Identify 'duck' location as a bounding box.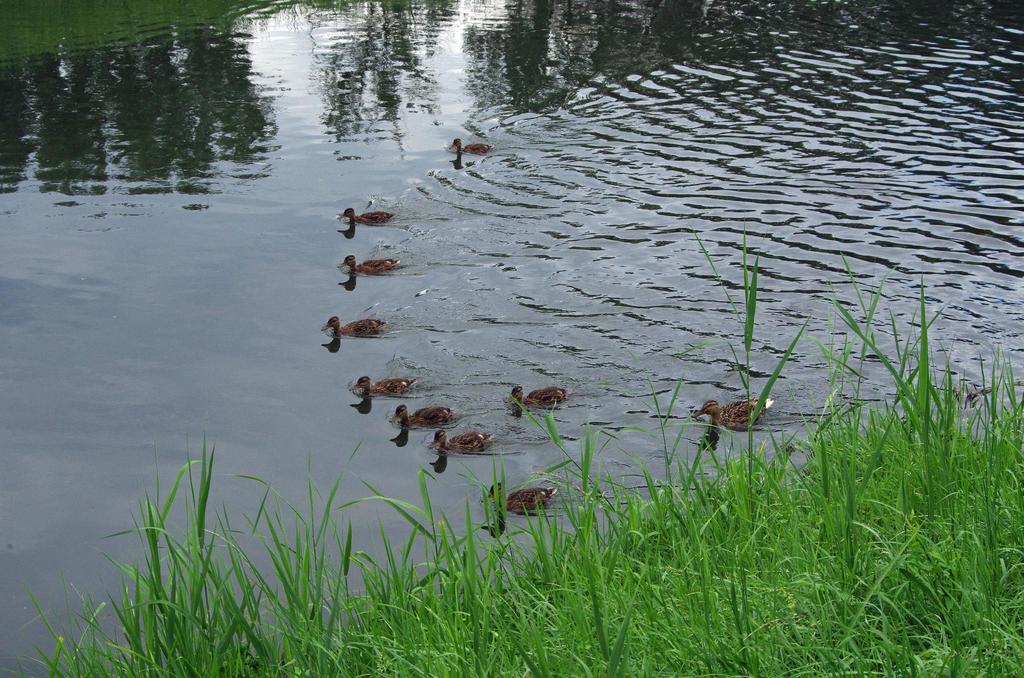
x1=431 y1=433 x2=489 y2=458.
